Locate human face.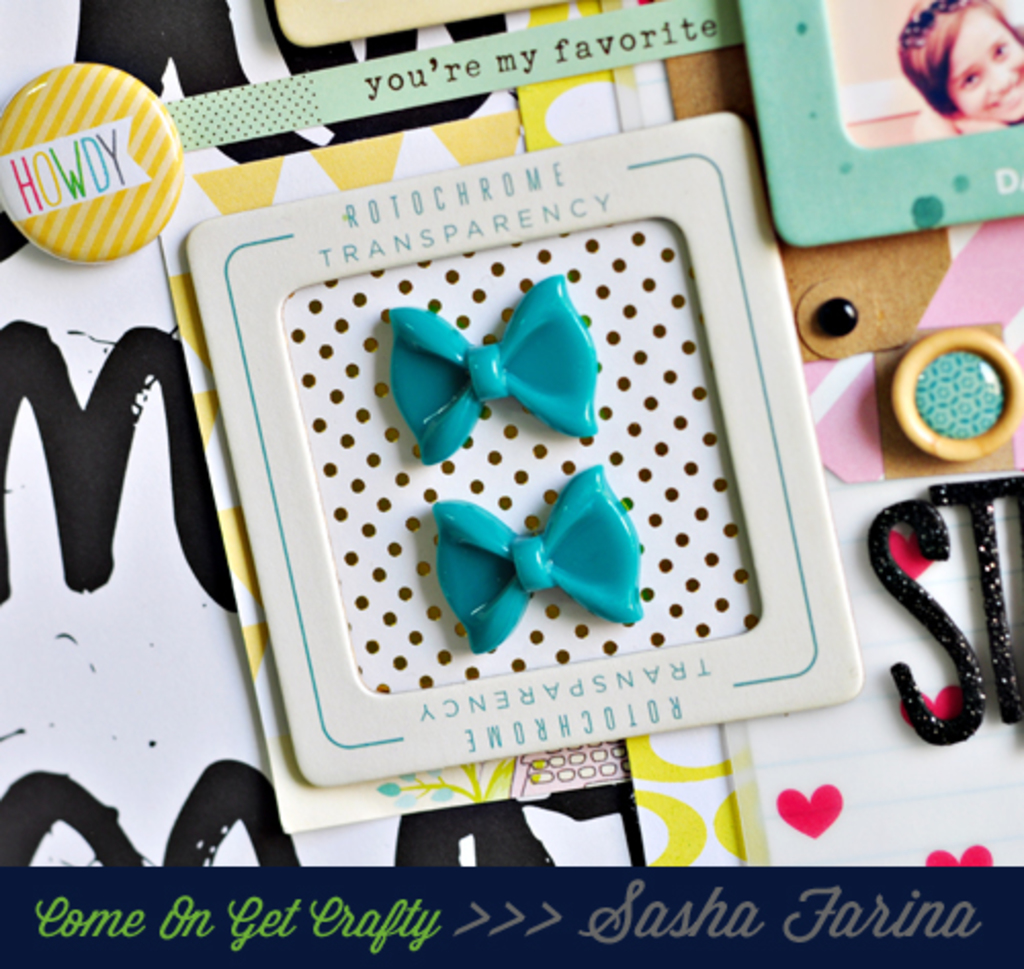
Bounding box: detection(942, 0, 1022, 127).
